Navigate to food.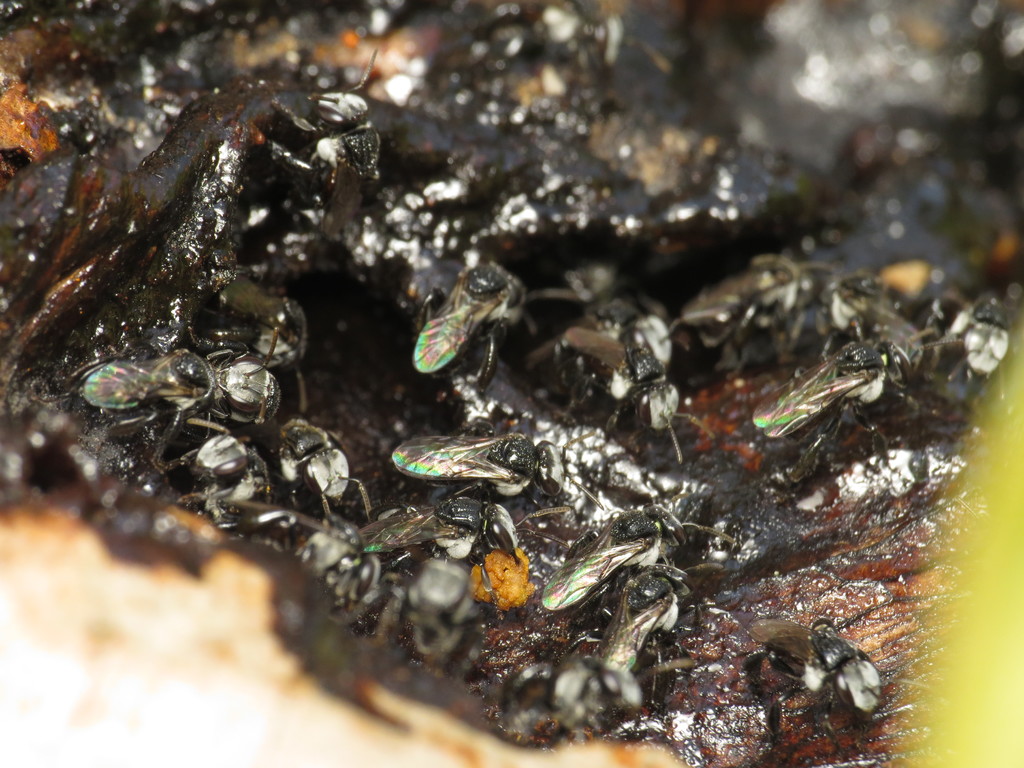
Navigation target: crop(13, 27, 1023, 761).
